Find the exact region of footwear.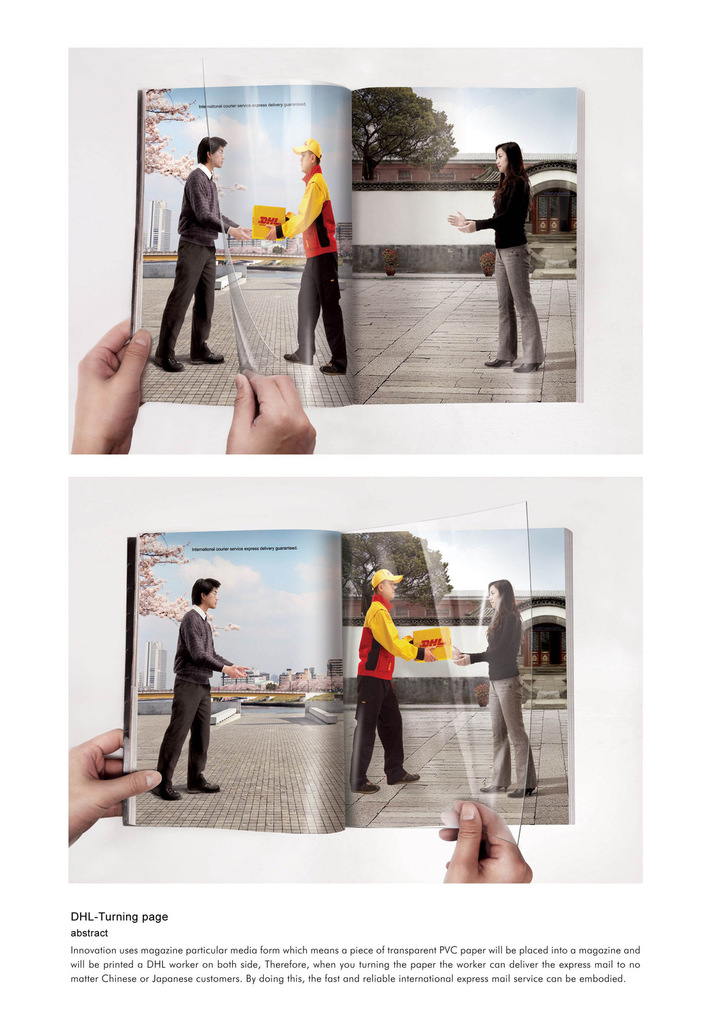
Exact region: box(476, 784, 511, 793).
